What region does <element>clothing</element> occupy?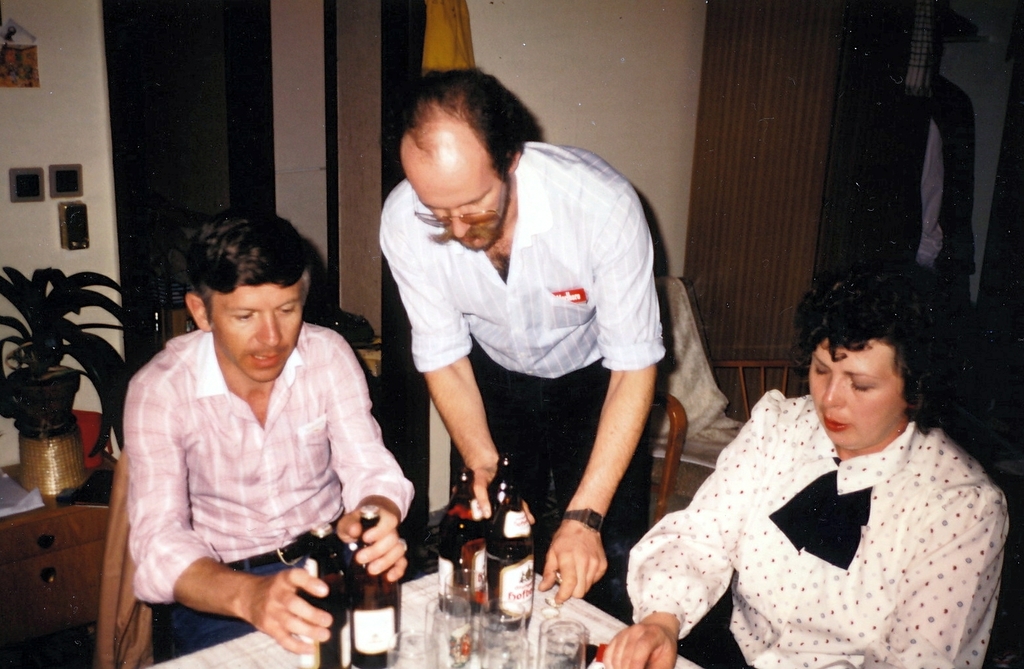
121/328/417/663.
